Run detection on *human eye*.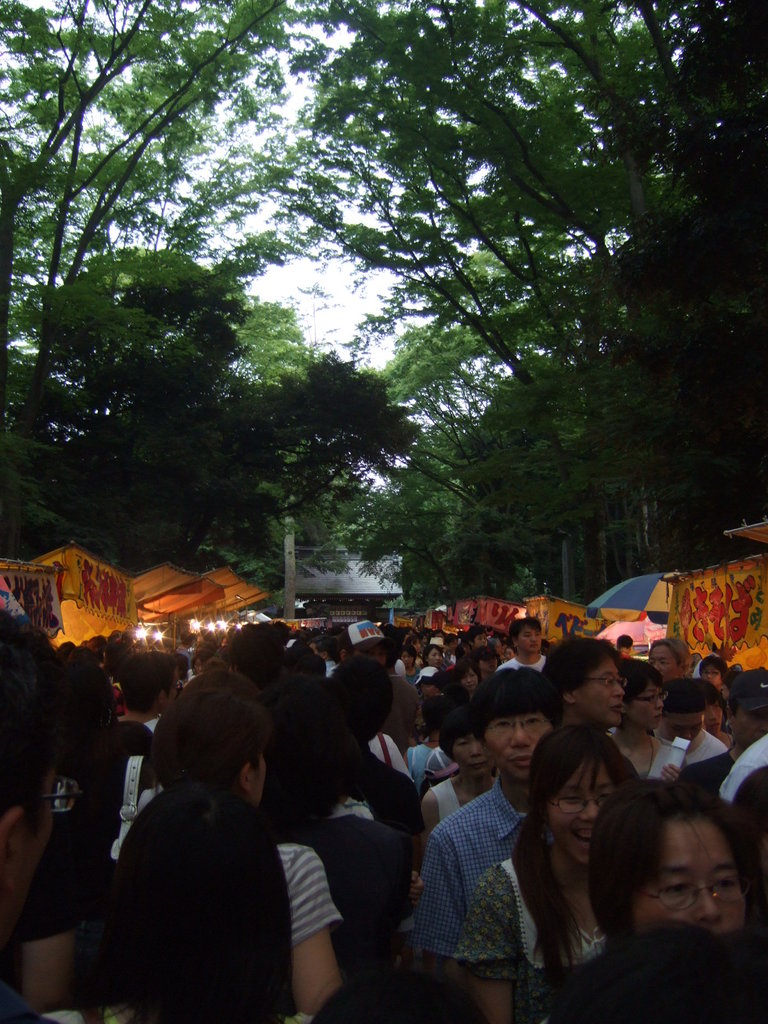
Result: detection(712, 705, 719, 712).
